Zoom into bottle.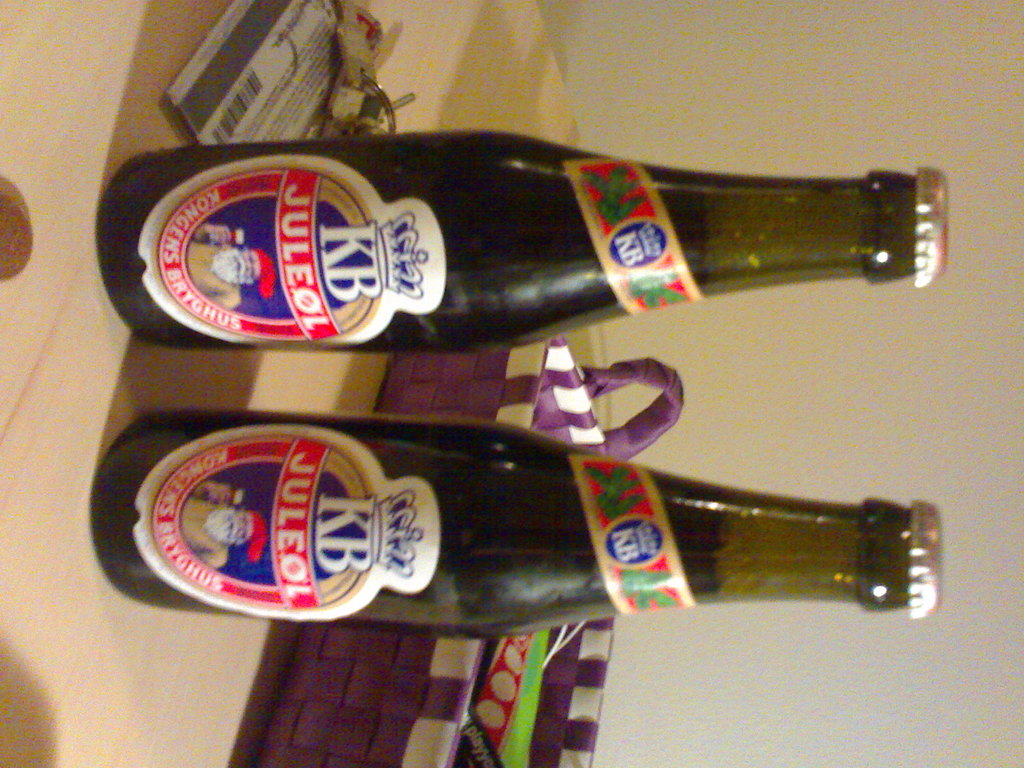
Zoom target: (92, 410, 946, 641).
